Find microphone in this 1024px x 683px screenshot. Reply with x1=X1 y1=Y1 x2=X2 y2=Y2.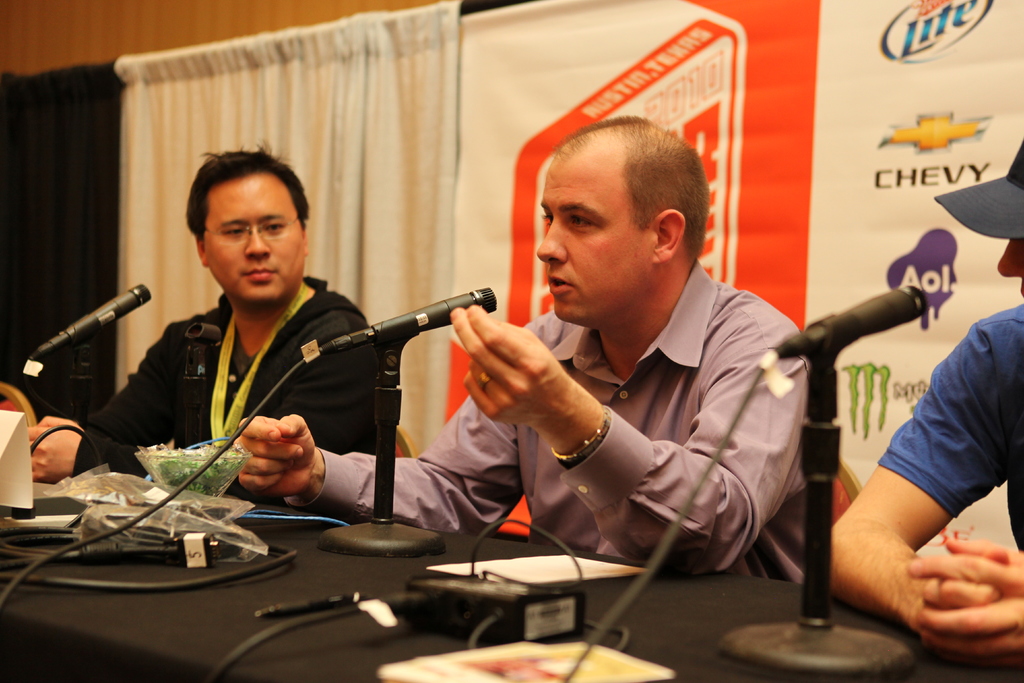
x1=29 y1=283 x2=152 y2=357.
